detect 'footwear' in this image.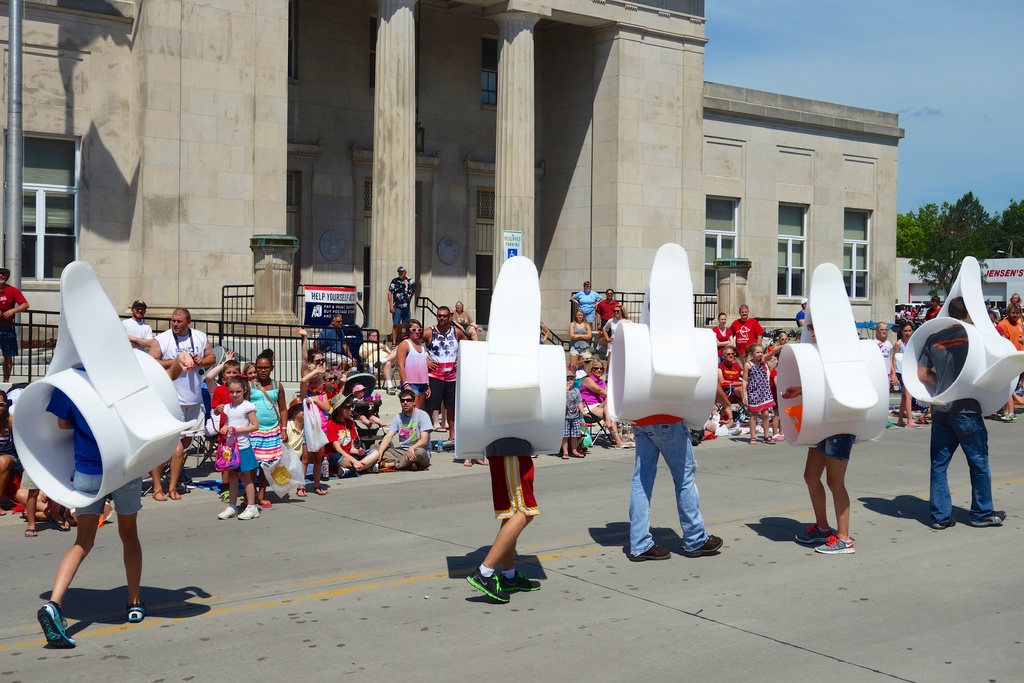
Detection: detection(292, 482, 307, 494).
